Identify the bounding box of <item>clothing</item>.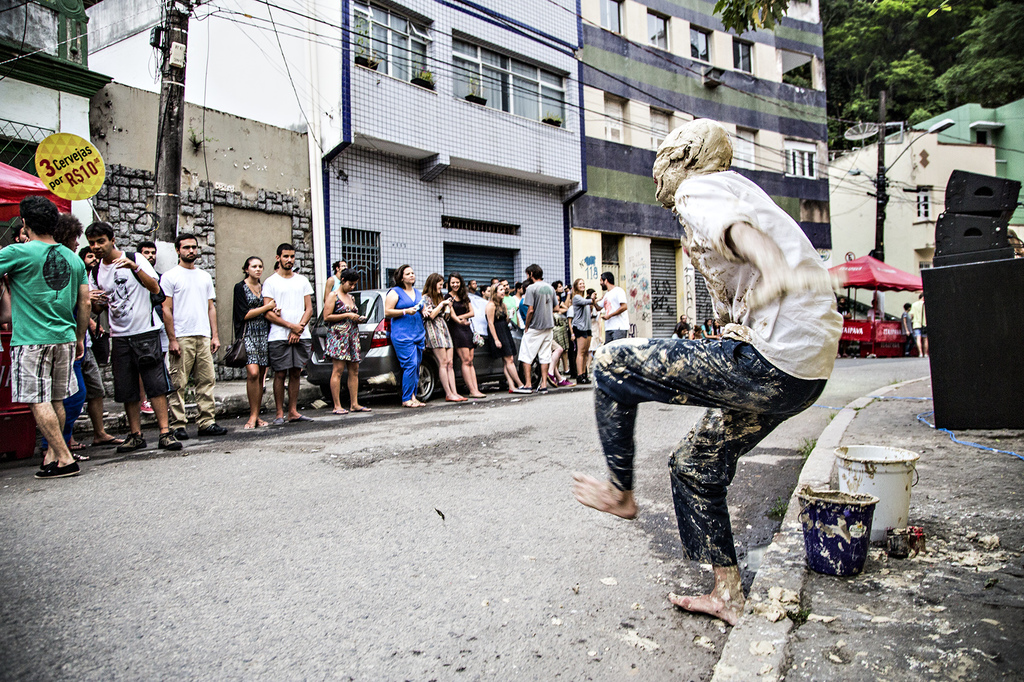
box=[417, 290, 452, 349].
